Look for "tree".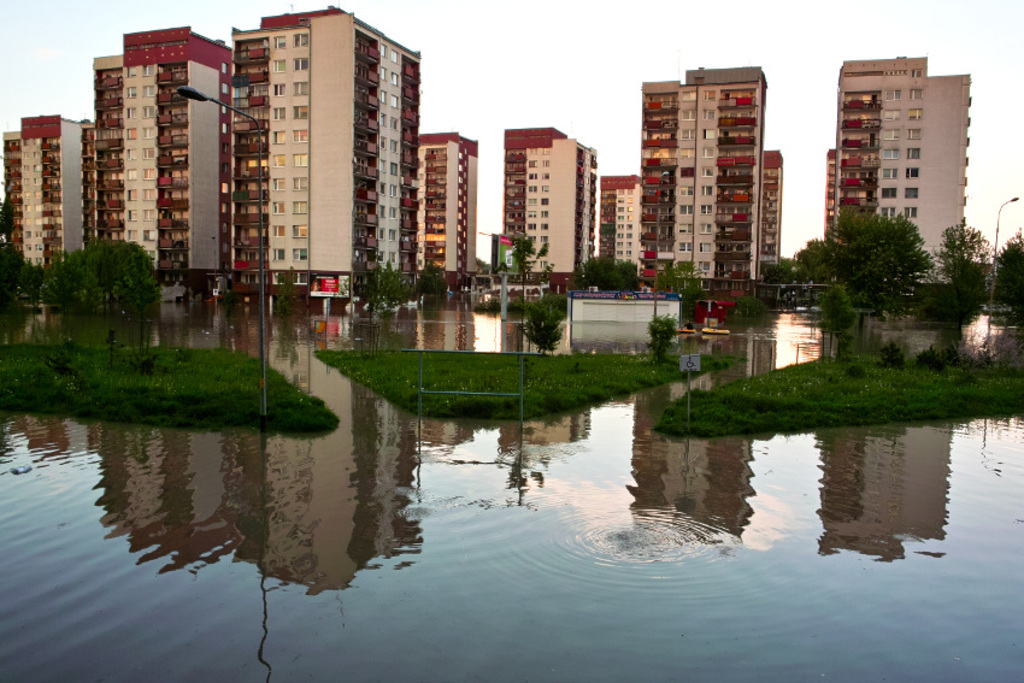
Found: {"left": 0, "top": 205, "right": 39, "bottom": 316}.
